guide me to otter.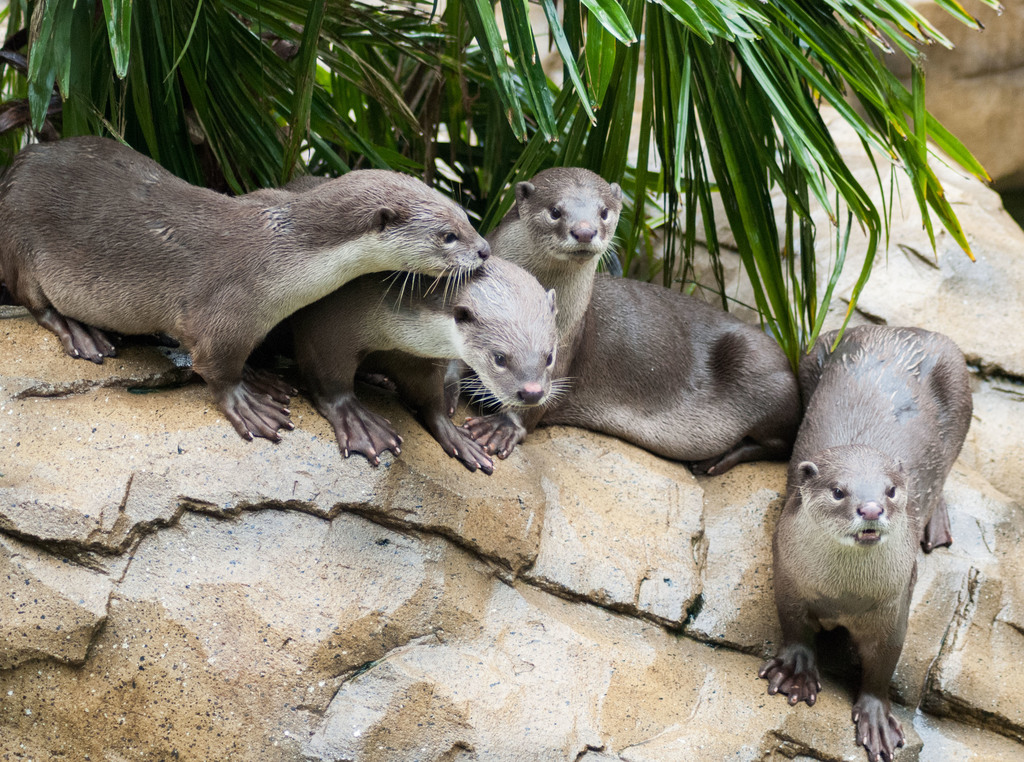
Guidance: l=441, t=165, r=804, b=476.
